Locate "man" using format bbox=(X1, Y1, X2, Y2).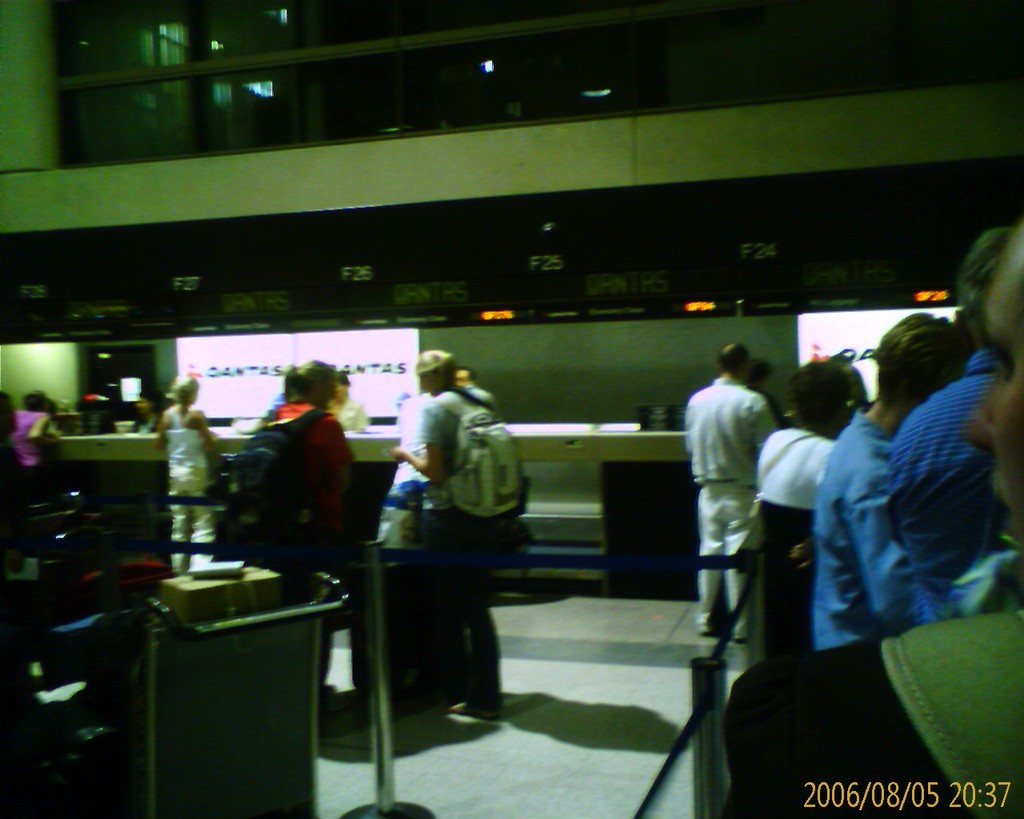
bbox=(321, 377, 386, 441).
